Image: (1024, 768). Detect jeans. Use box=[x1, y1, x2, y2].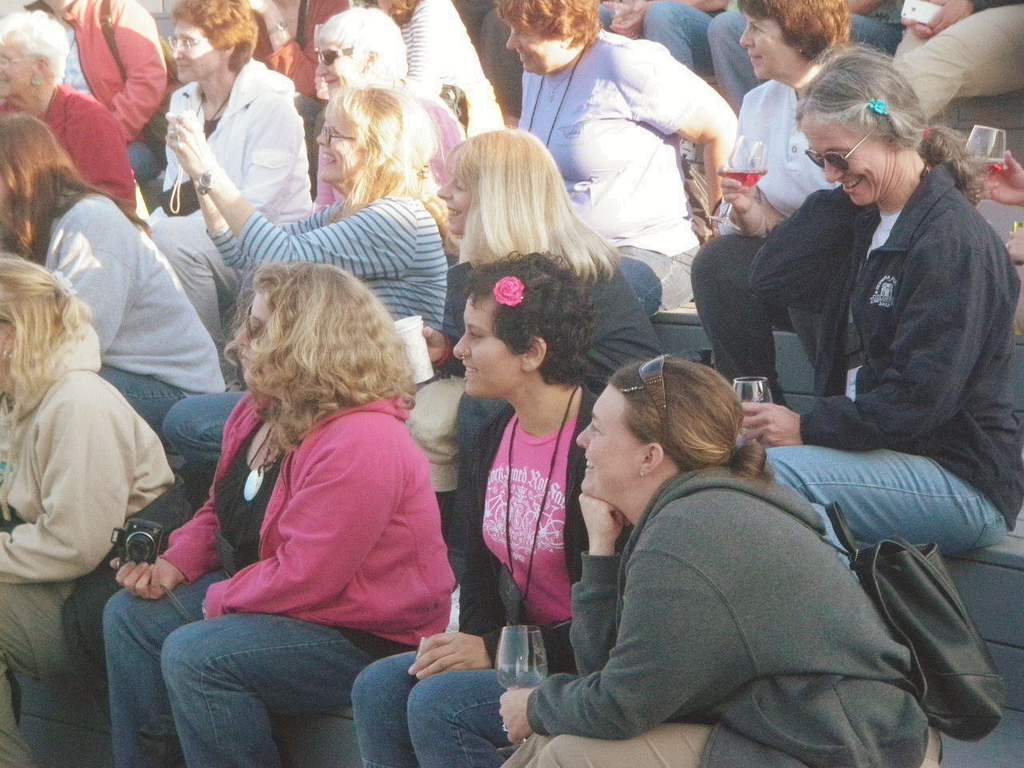
box=[773, 450, 999, 559].
